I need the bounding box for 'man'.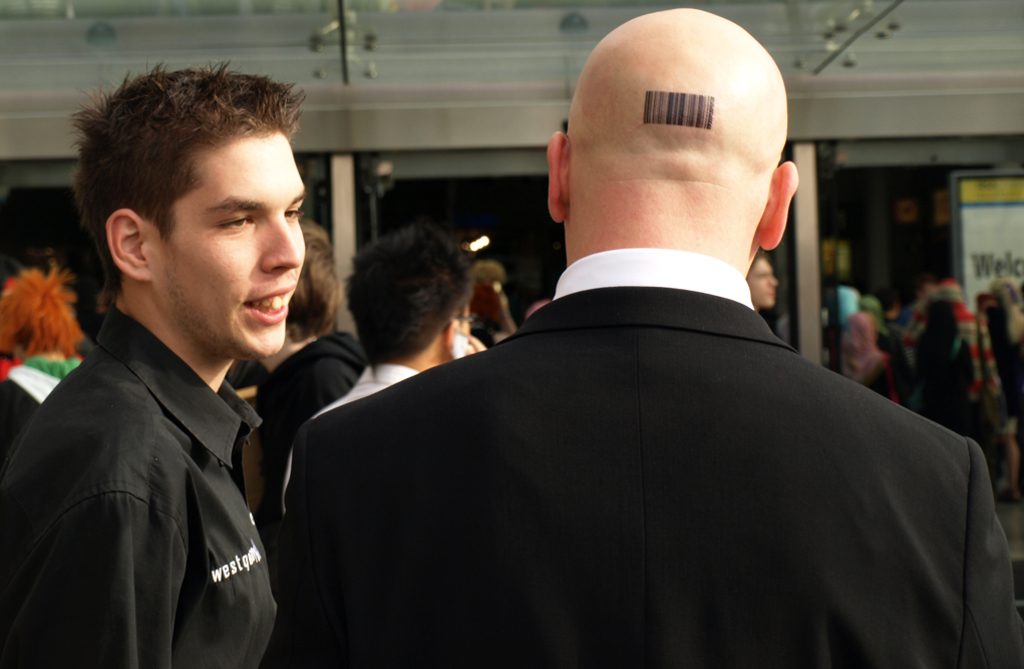
Here it is: 0, 60, 312, 668.
